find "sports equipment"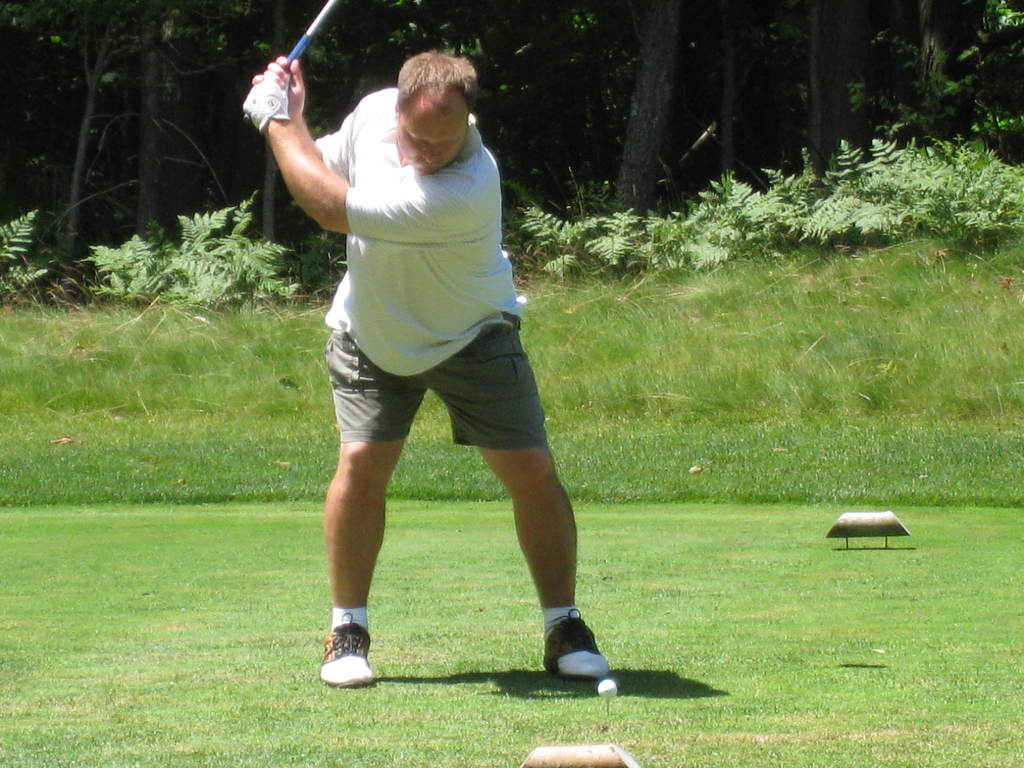
box(538, 613, 606, 683)
